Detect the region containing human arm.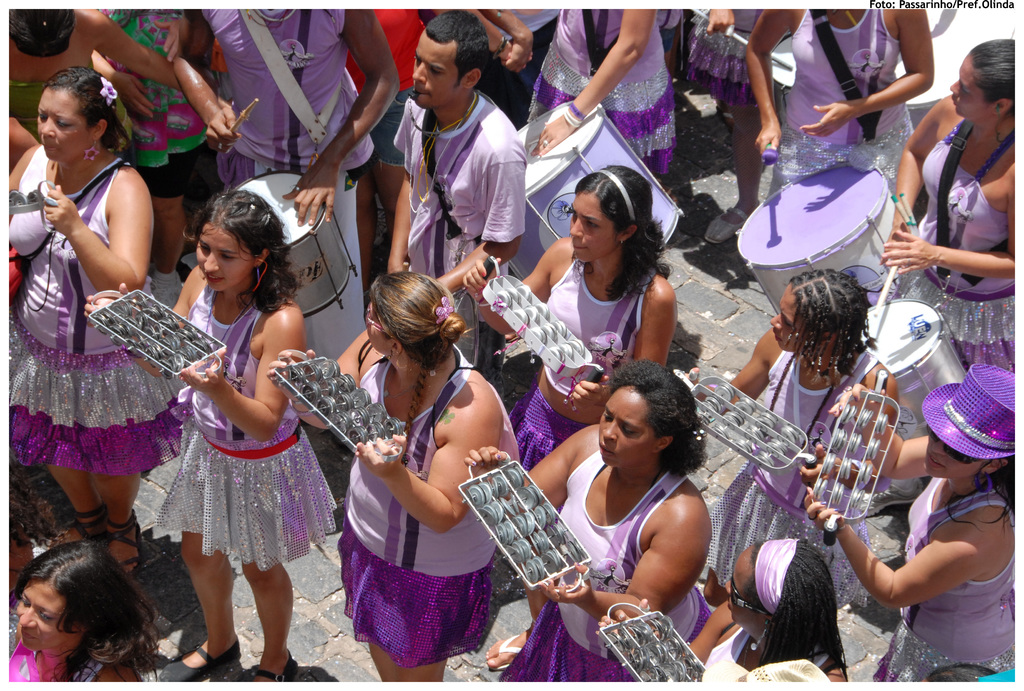
x1=358 y1=417 x2=500 y2=530.
